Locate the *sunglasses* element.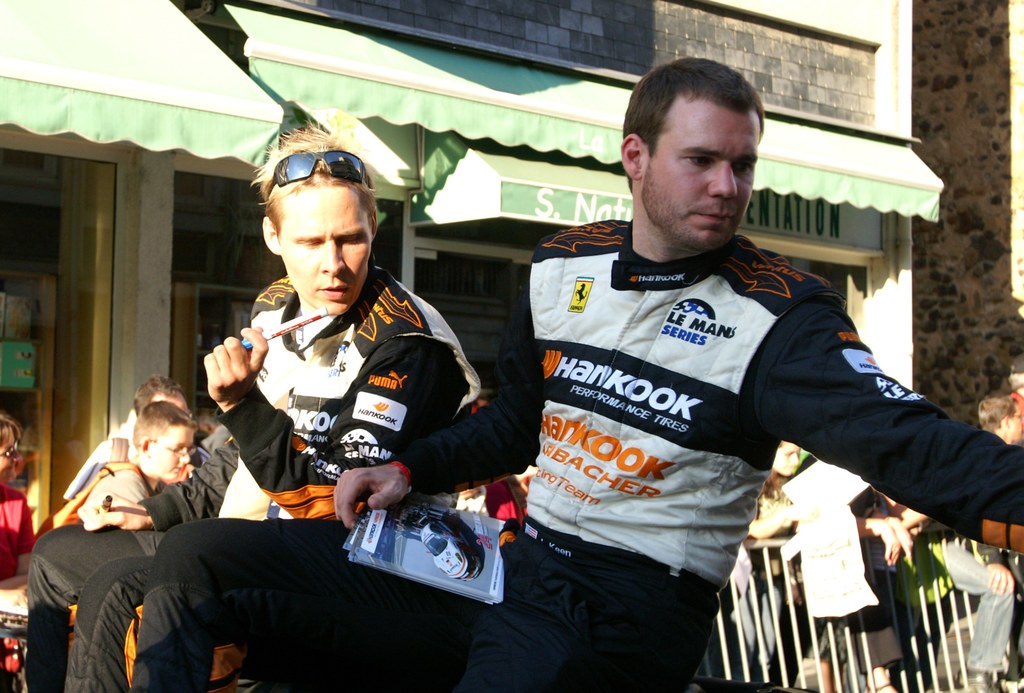
Element bbox: x1=264 y1=145 x2=371 y2=197.
